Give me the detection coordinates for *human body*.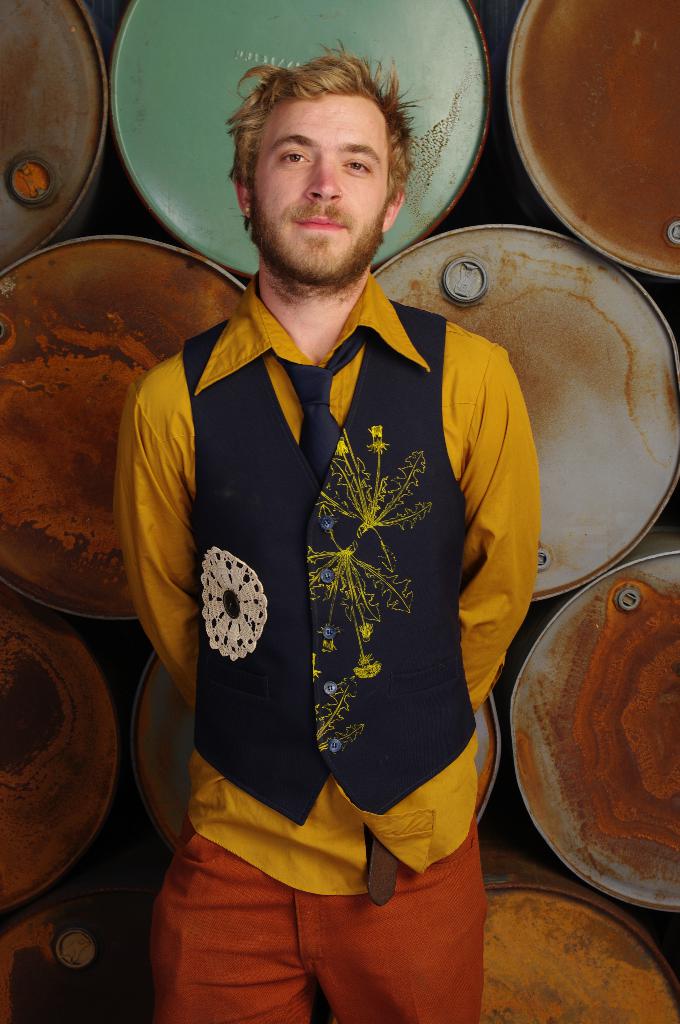
select_region(146, 29, 564, 1023).
